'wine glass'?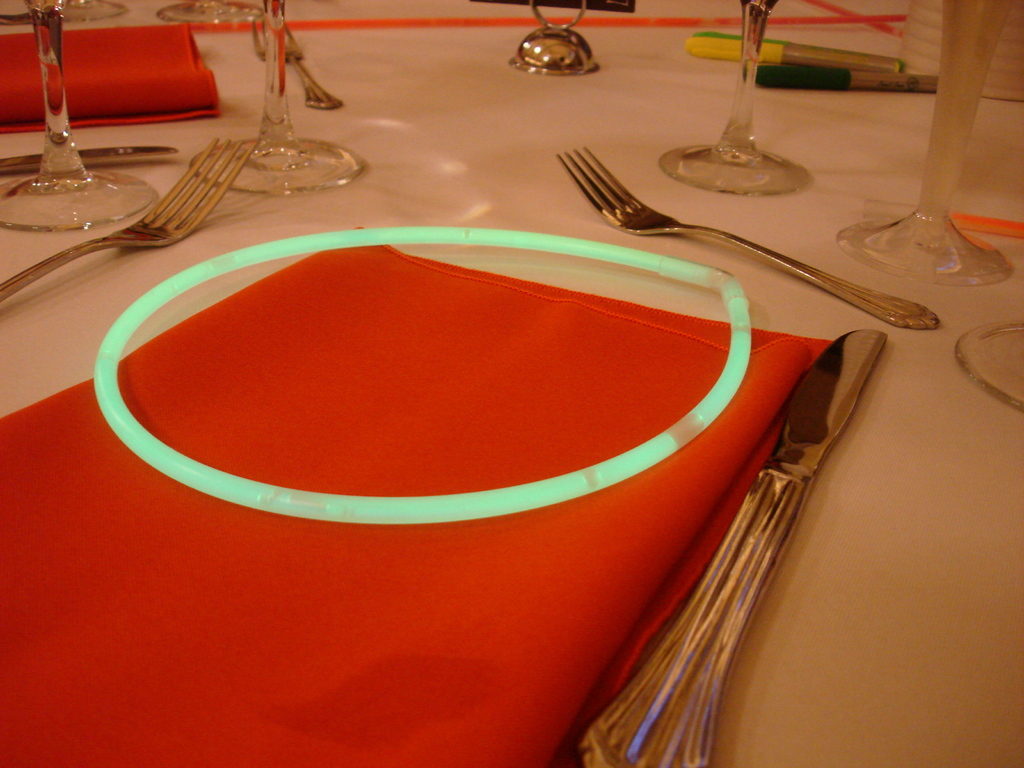
[left=956, top=314, right=1023, bottom=413]
